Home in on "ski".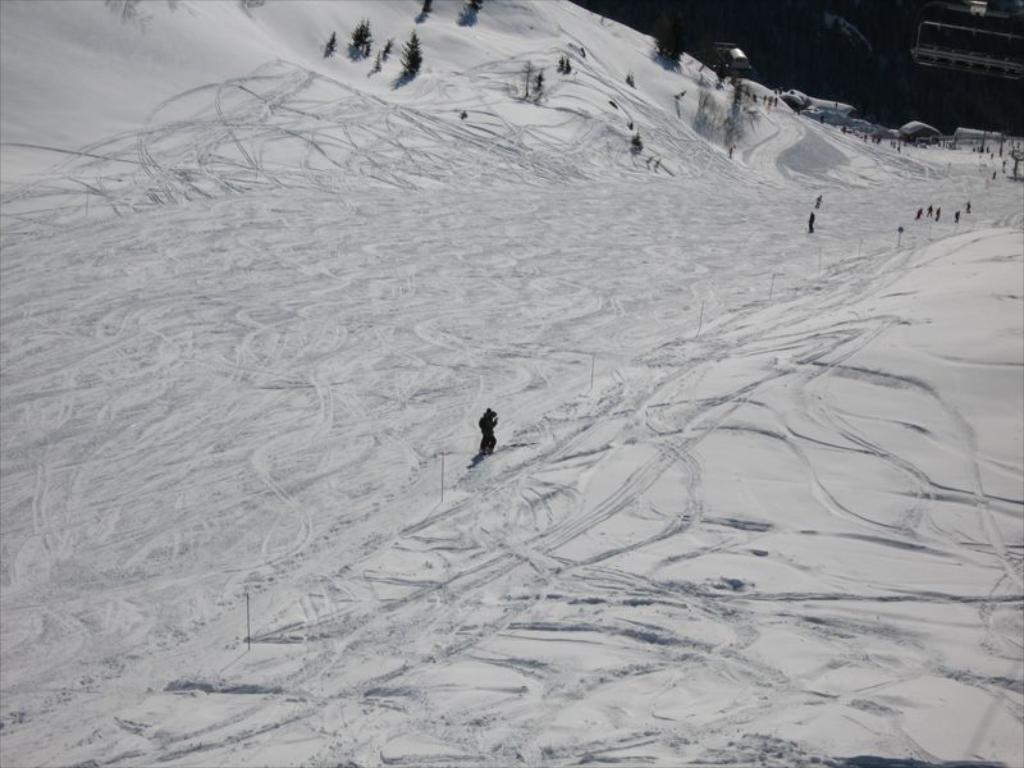
Homed in at (x1=457, y1=433, x2=507, y2=470).
